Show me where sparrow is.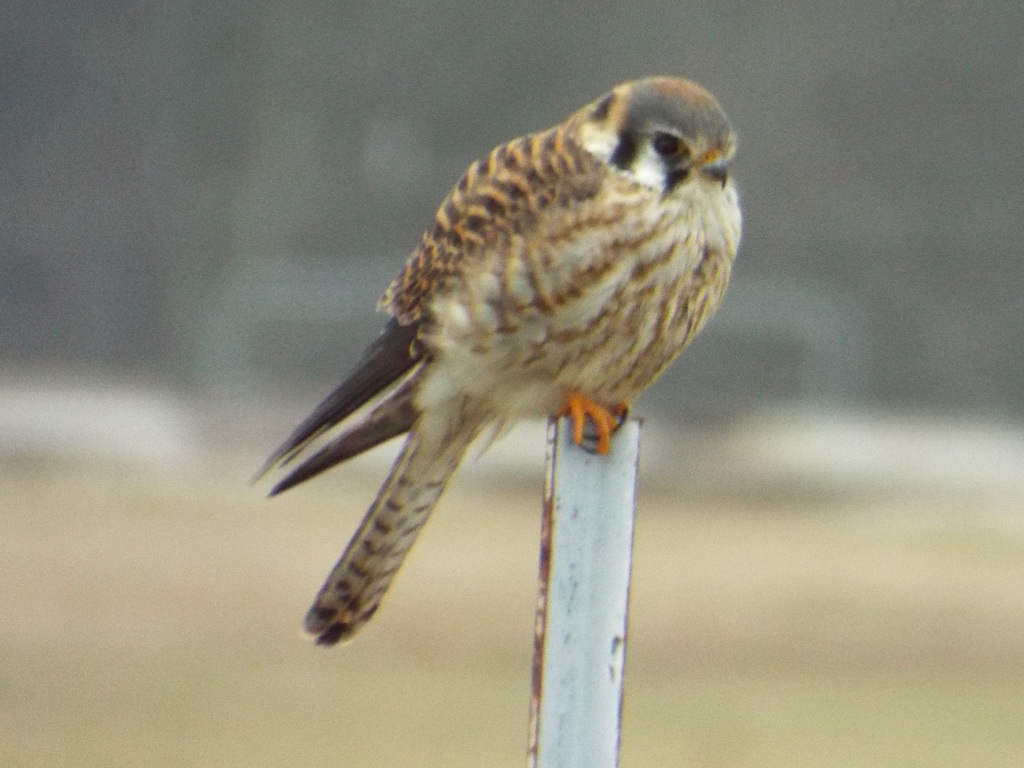
sparrow is at select_region(253, 71, 742, 644).
